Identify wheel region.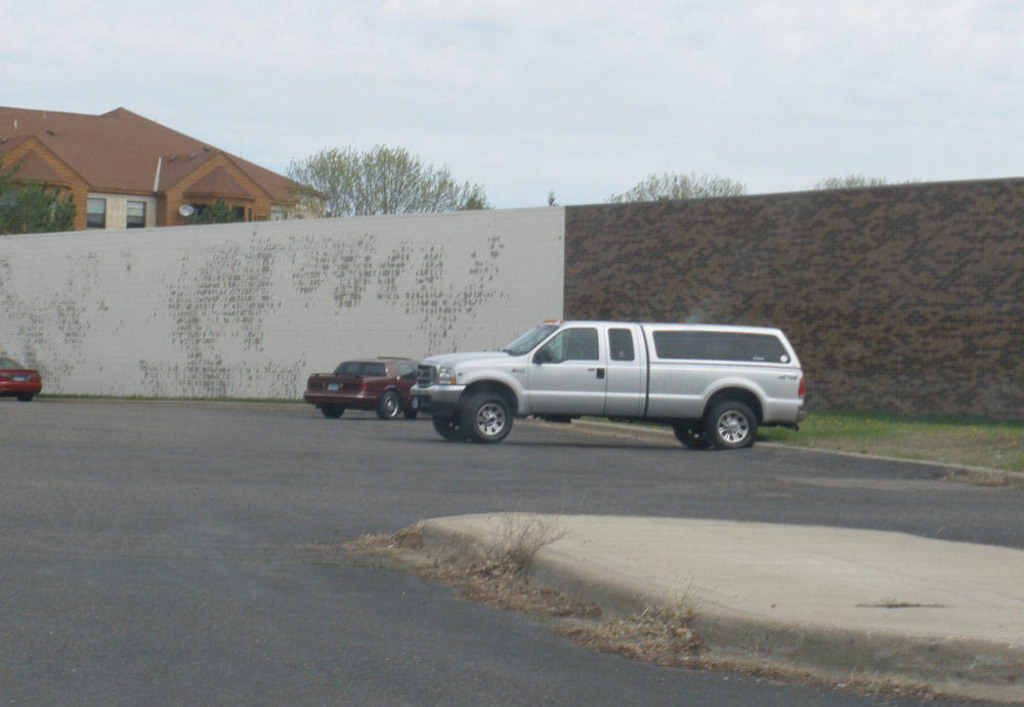
Region: x1=431 y1=409 x2=473 y2=445.
